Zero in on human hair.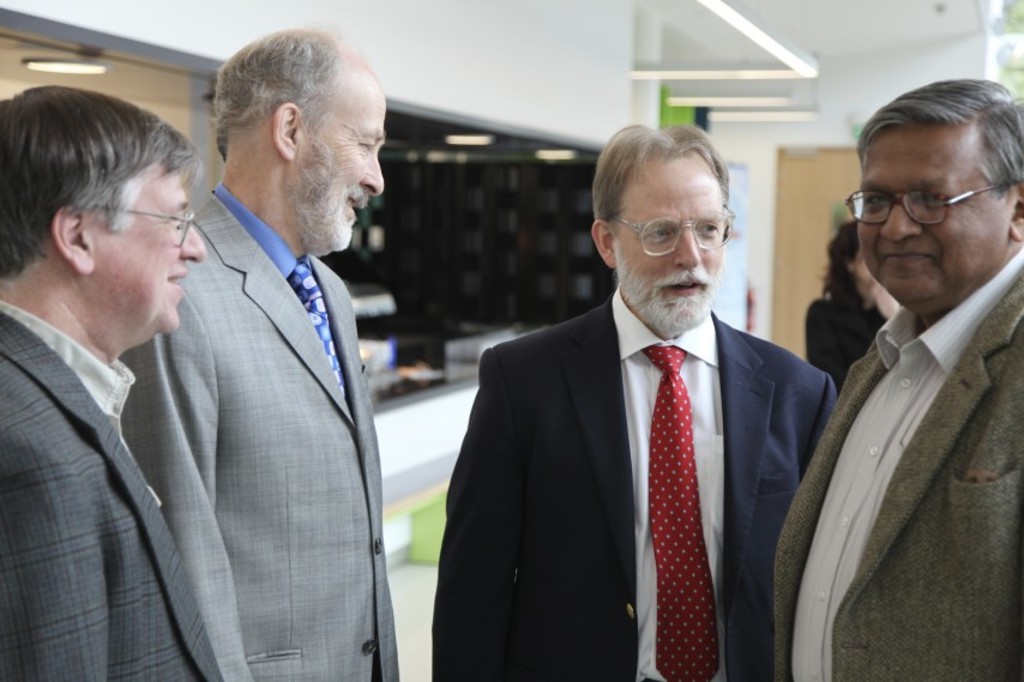
Zeroed in: {"x1": 0, "y1": 83, "x2": 204, "y2": 277}.
